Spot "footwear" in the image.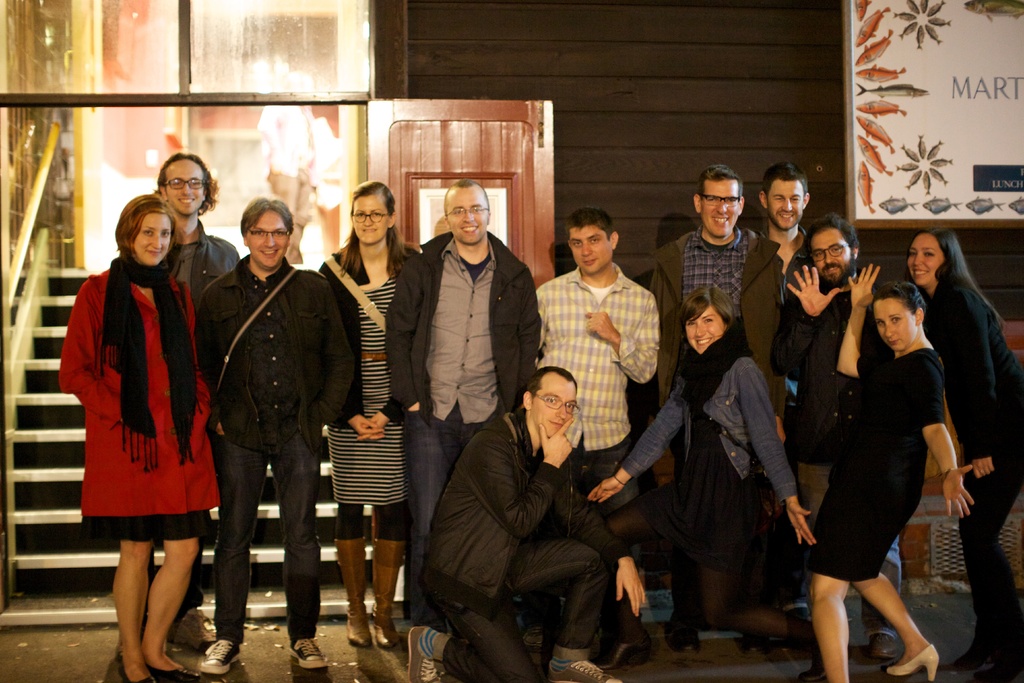
"footwear" found at <bbox>142, 664, 200, 682</bbox>.
